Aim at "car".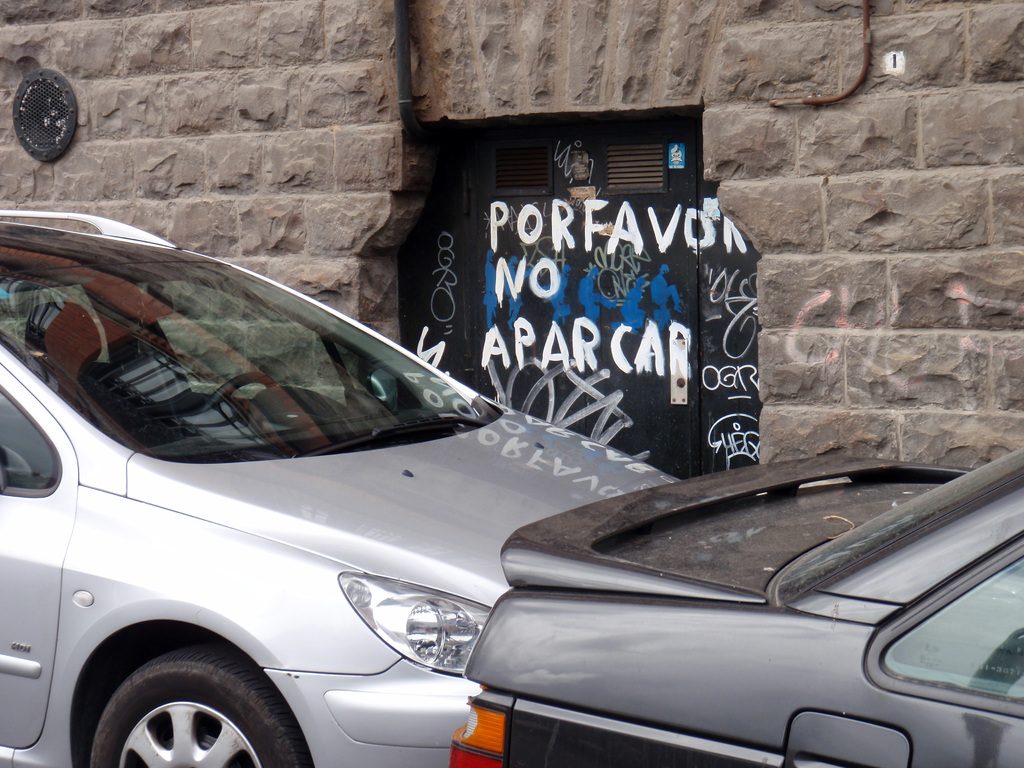
Aimed at (x1=20, y1=214, x2=662, y2=723).
